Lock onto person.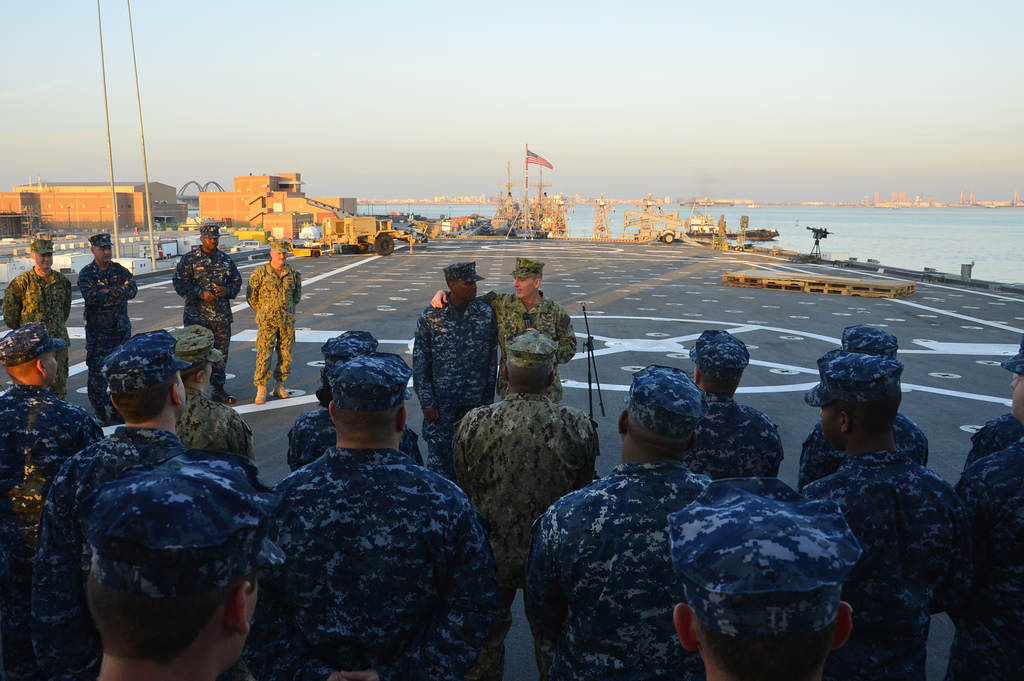
Locked: locate(0, 230, 77, 401).
